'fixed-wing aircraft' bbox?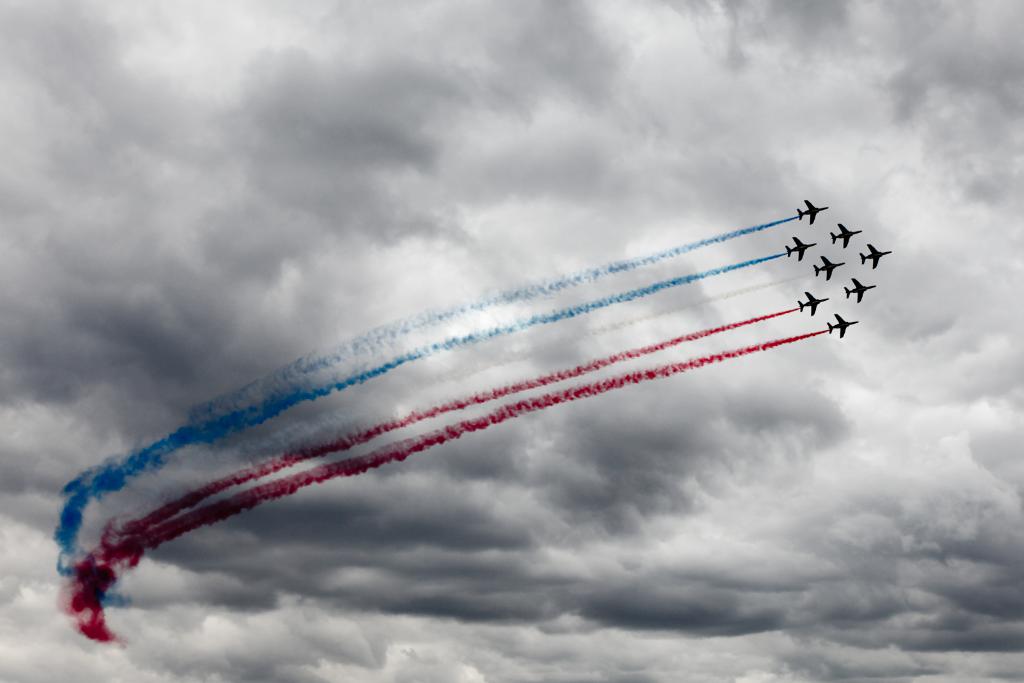
[830, 219, 866, 253]
